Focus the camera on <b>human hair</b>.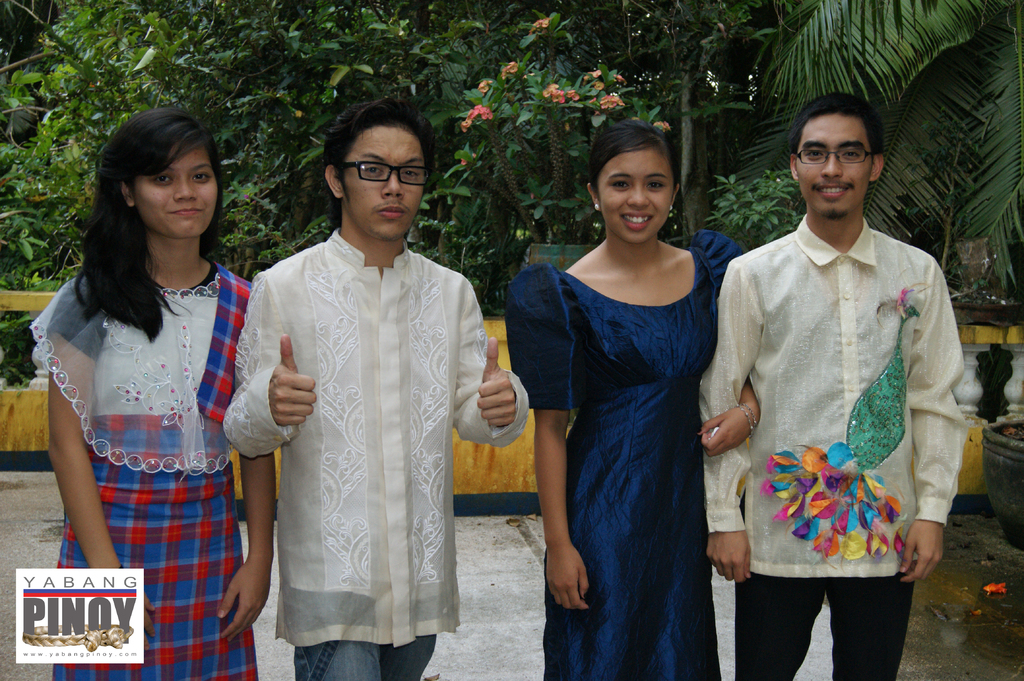
Focus region: box=[75, 106, 227, 343].
